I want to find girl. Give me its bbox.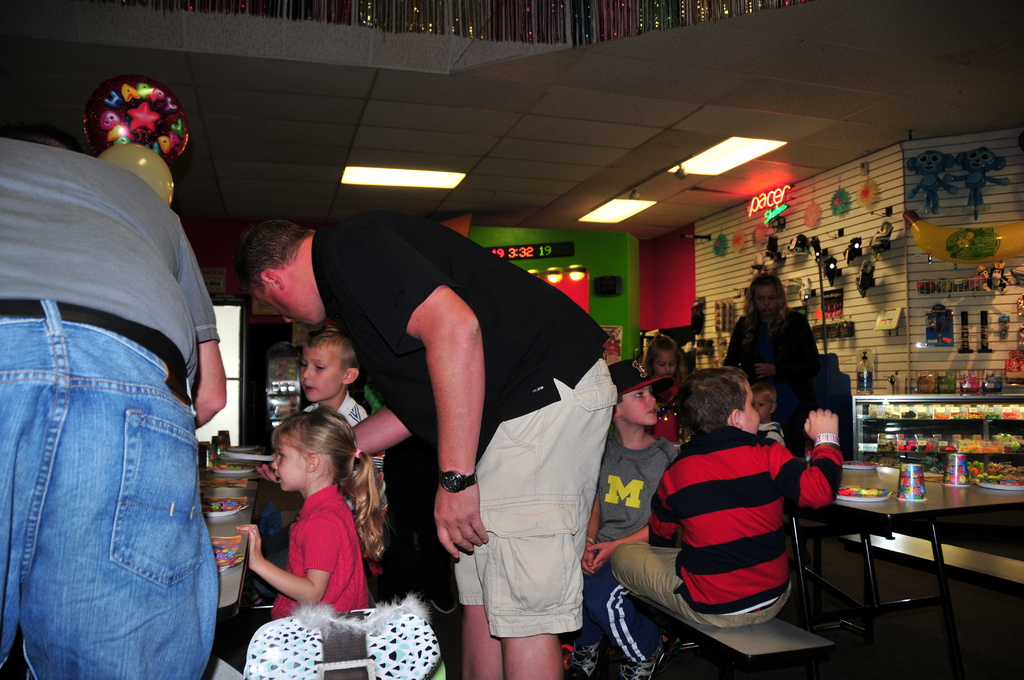
<region>239, 411, 388, 621</region>.
